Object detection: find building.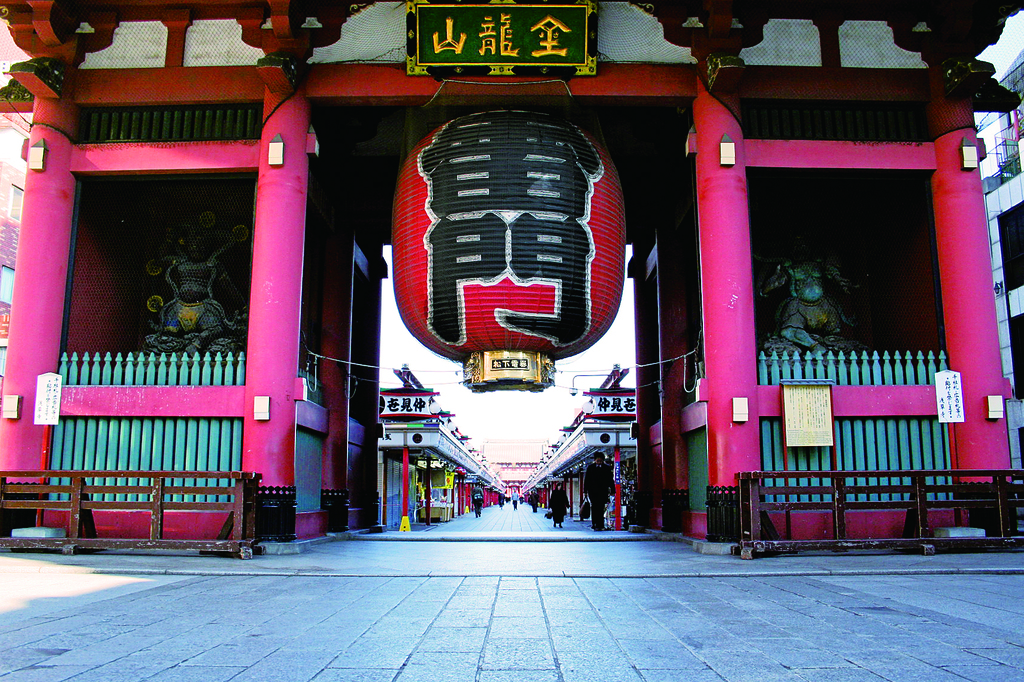
0,0,1023,555.
